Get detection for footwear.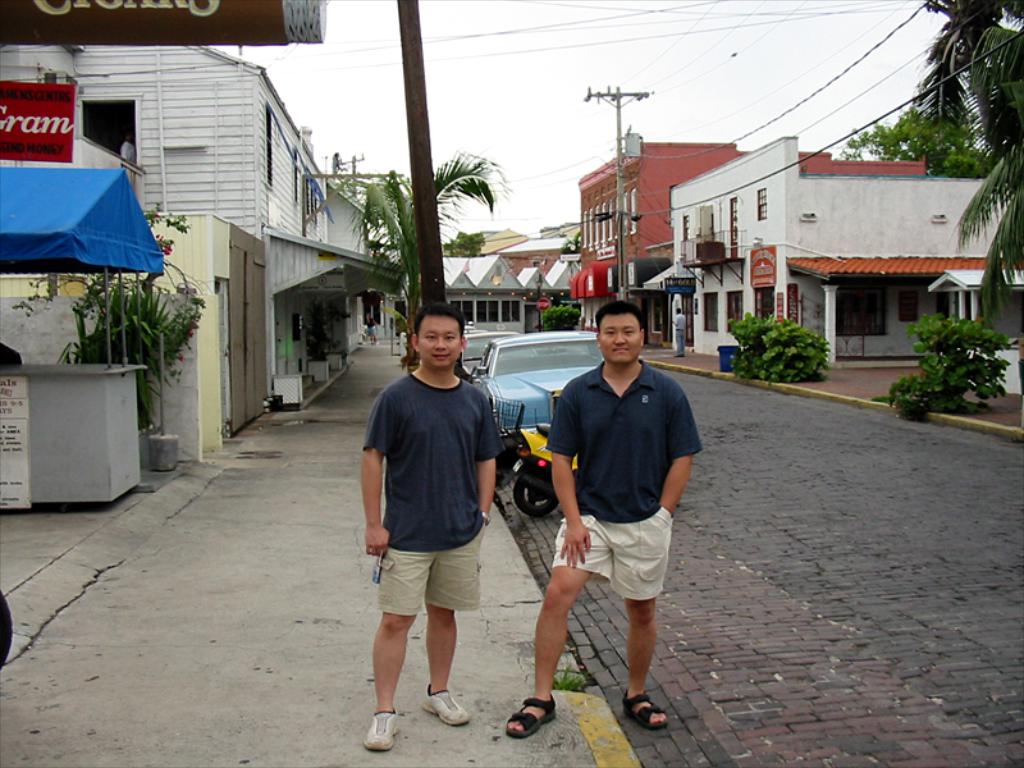
Detection: {"left": 422, "top": 684, "right": 465, "bottom": 726}.
